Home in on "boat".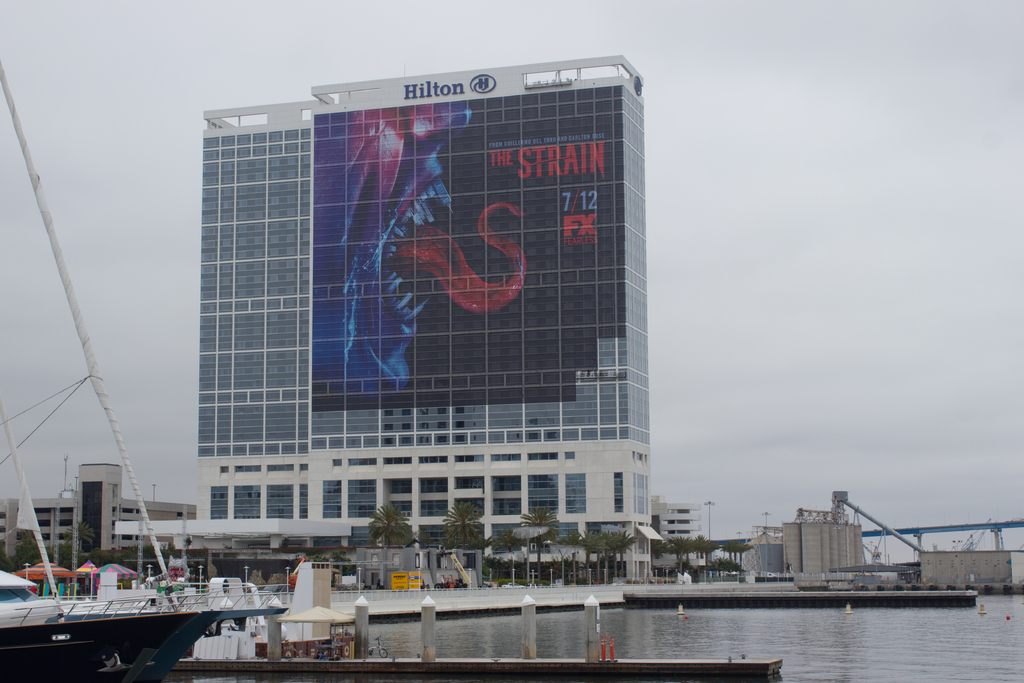
Homed in at {"x1": 0, "y1": 550, "x2": 286, "y2": 661}.
